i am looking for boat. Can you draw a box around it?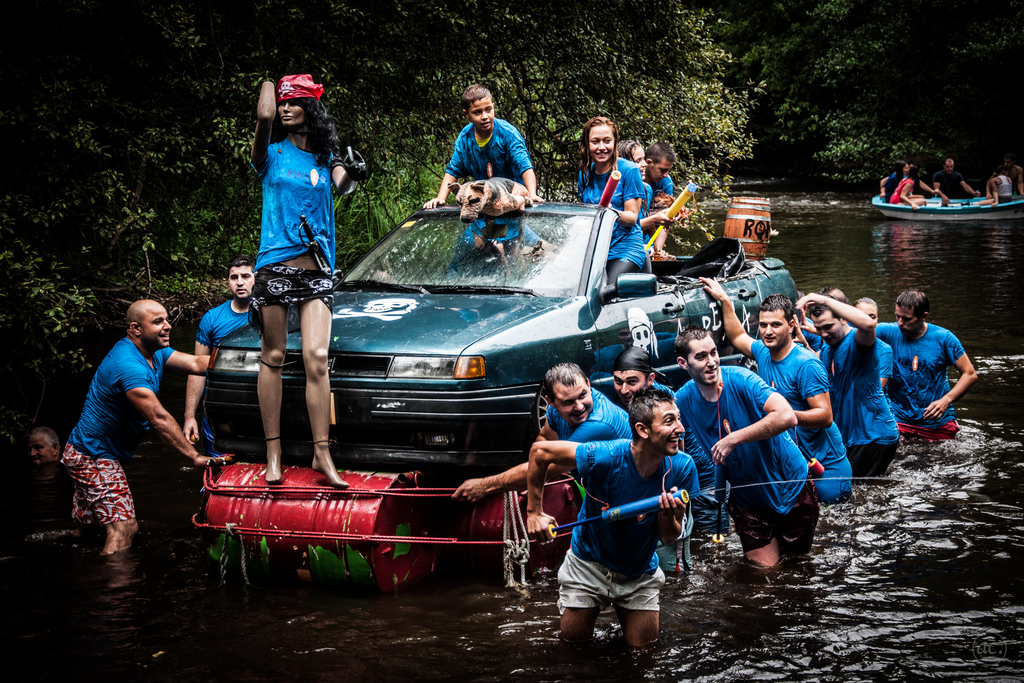
Sure, the bounding box is {"x1": 863, "y1": 153, "x2": 1018, "y2": 231}.
